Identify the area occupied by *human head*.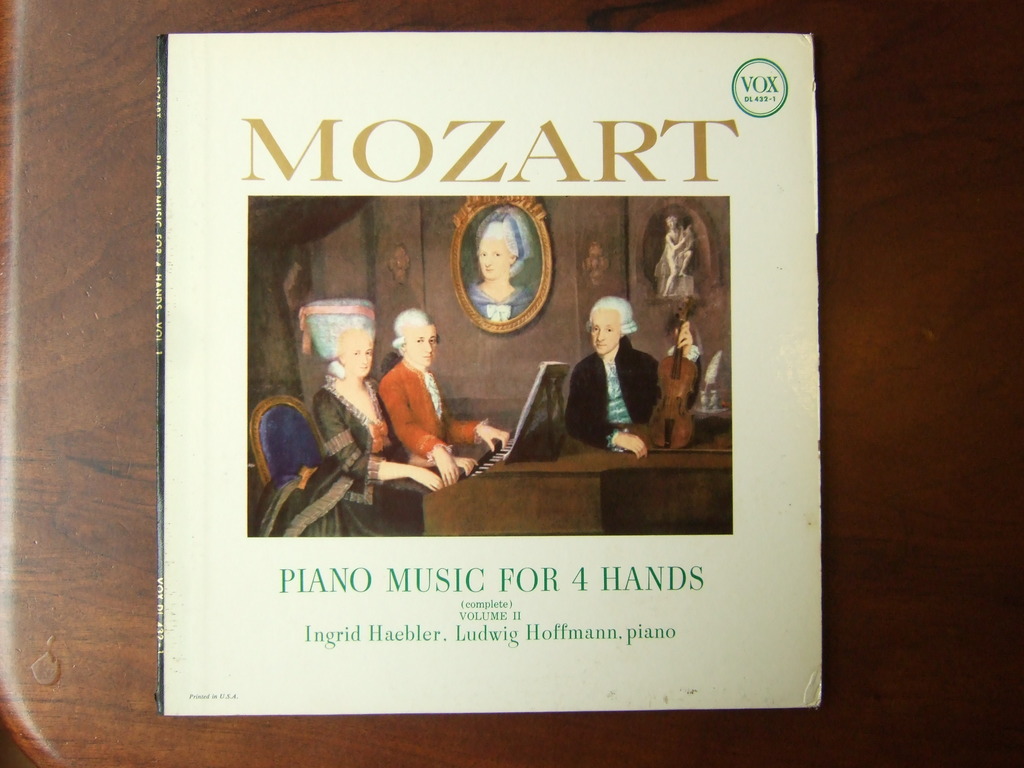
Area: pyautogui.locateOnScreen(583, 294, 634, 357).
